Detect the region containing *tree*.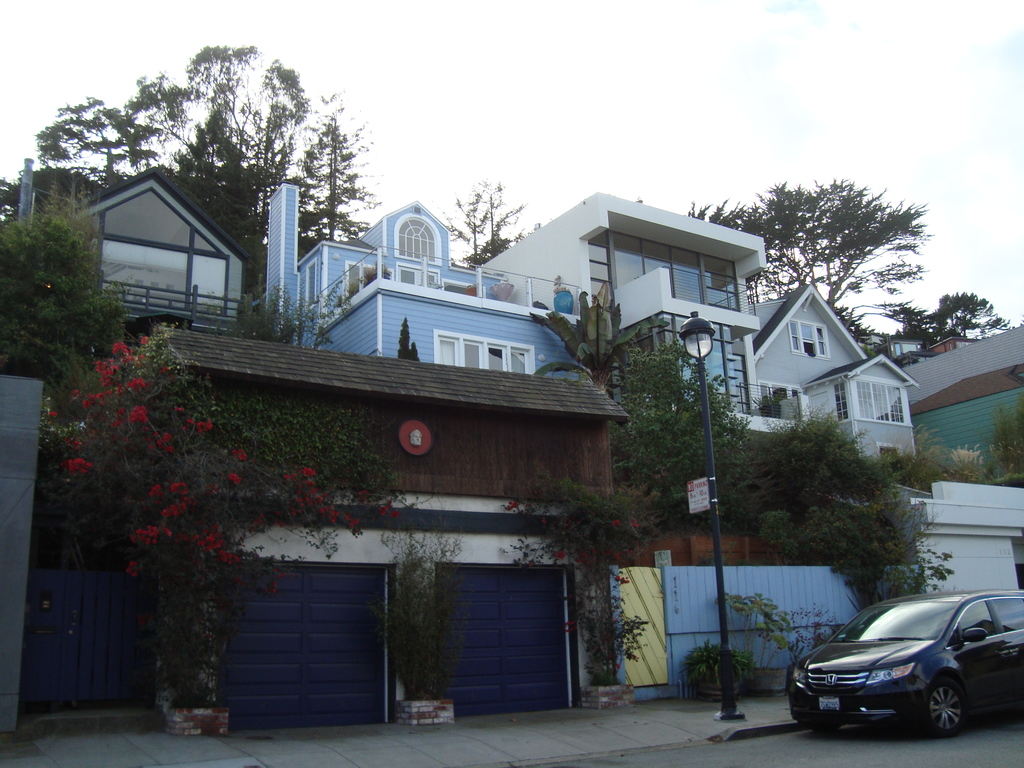
BBox(824, 306, 874, 355).
